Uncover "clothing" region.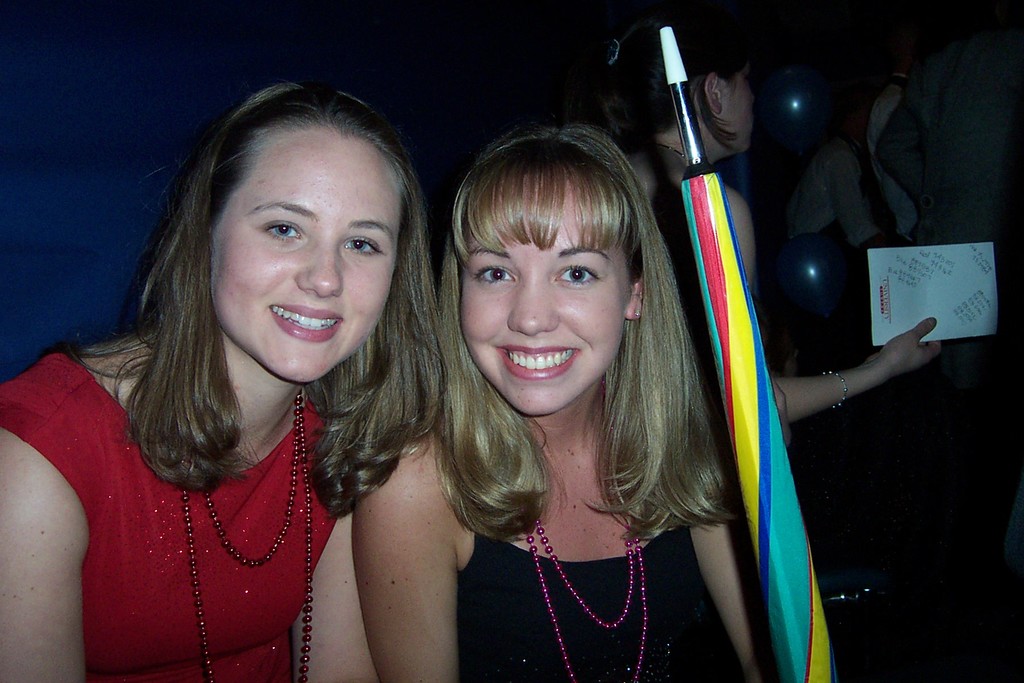
Uncovered: (x1=465, y1=506, x2=719, y2=650).
